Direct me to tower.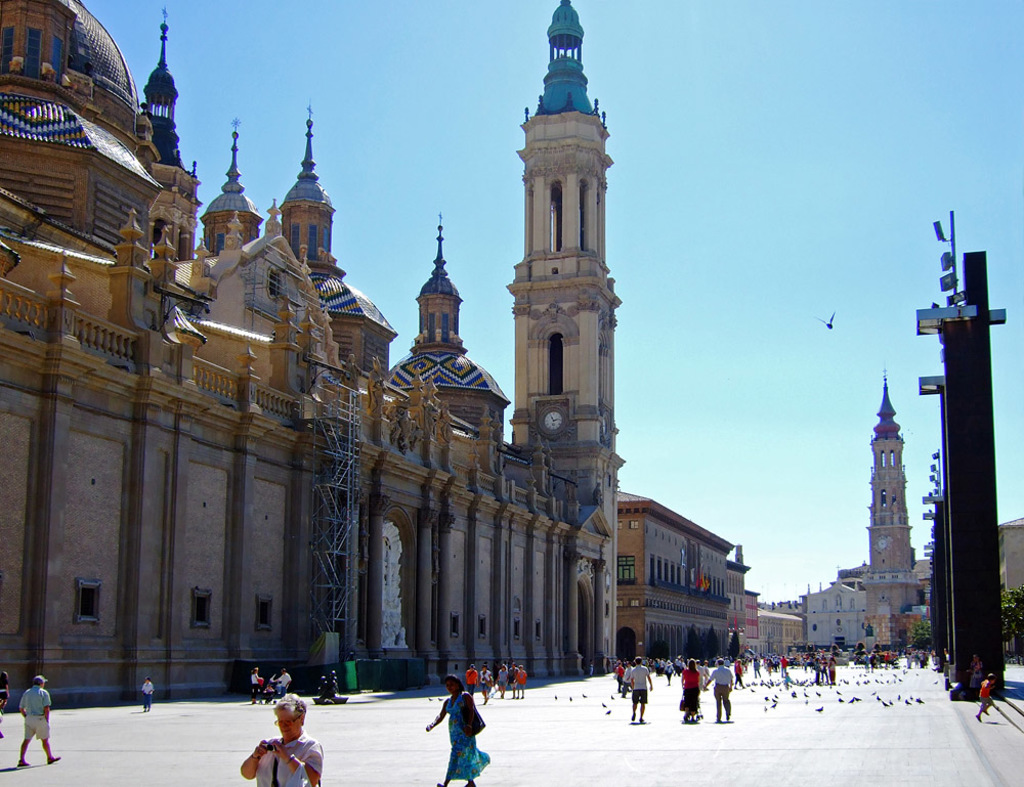
Direction: l=146, t=10, r=188, b=175.
